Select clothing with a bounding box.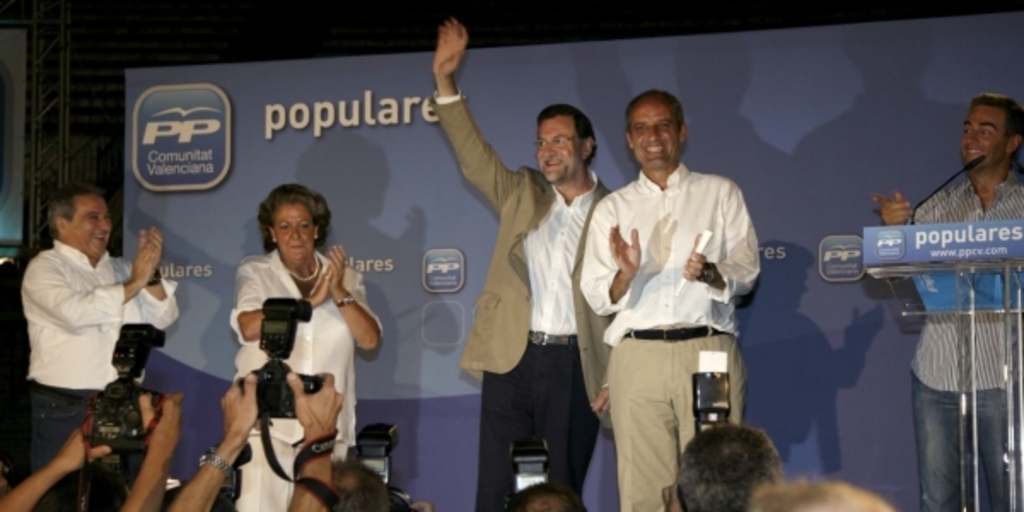
bbox=[19, 237, 195, 488].
